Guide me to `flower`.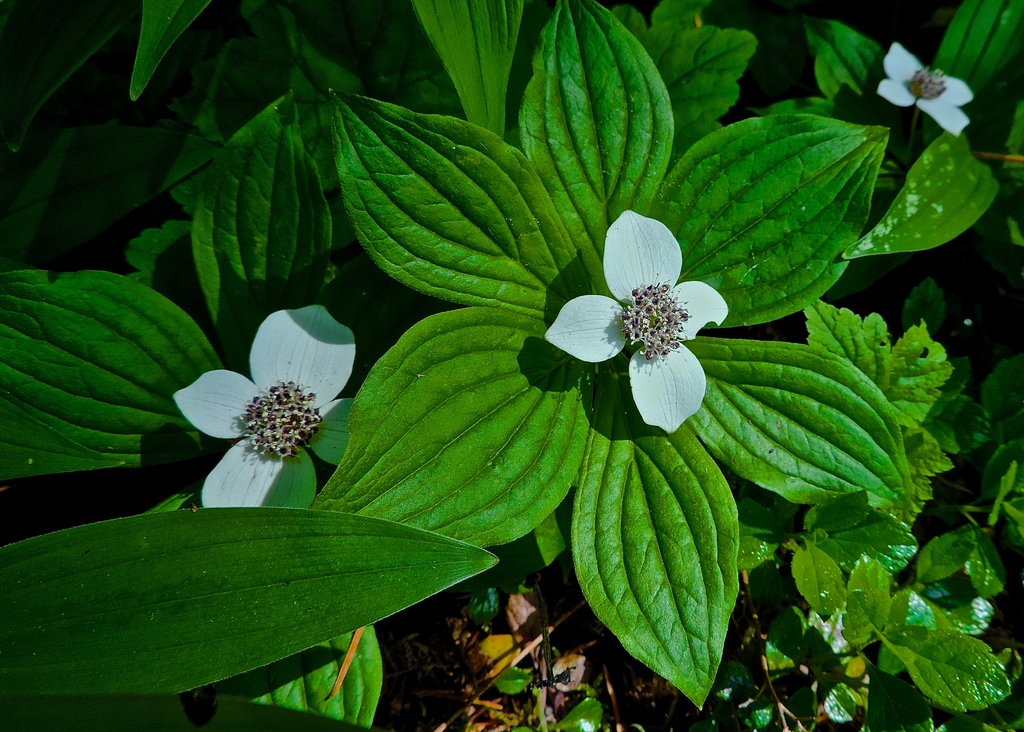
Guidance: [left=567, top=206, right=739, bottom=422].
